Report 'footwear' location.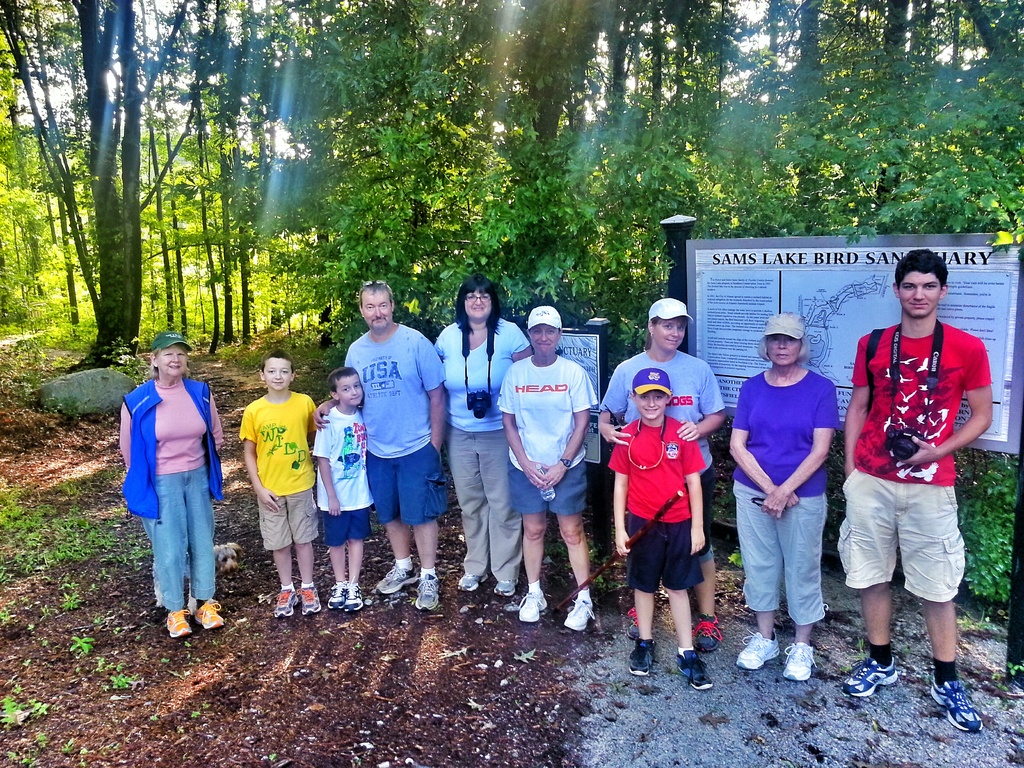
Report: (x1=629, y1=639, x2=652, y2=678).
